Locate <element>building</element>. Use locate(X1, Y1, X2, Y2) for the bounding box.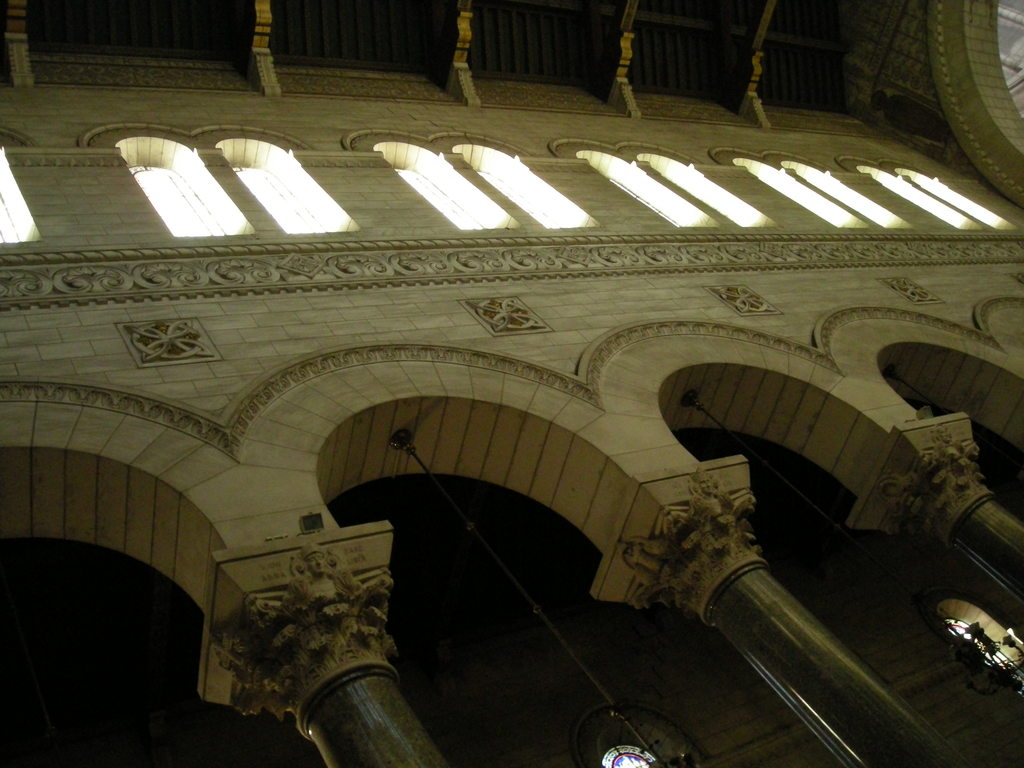
locate(0, 0, 1023, 767).
